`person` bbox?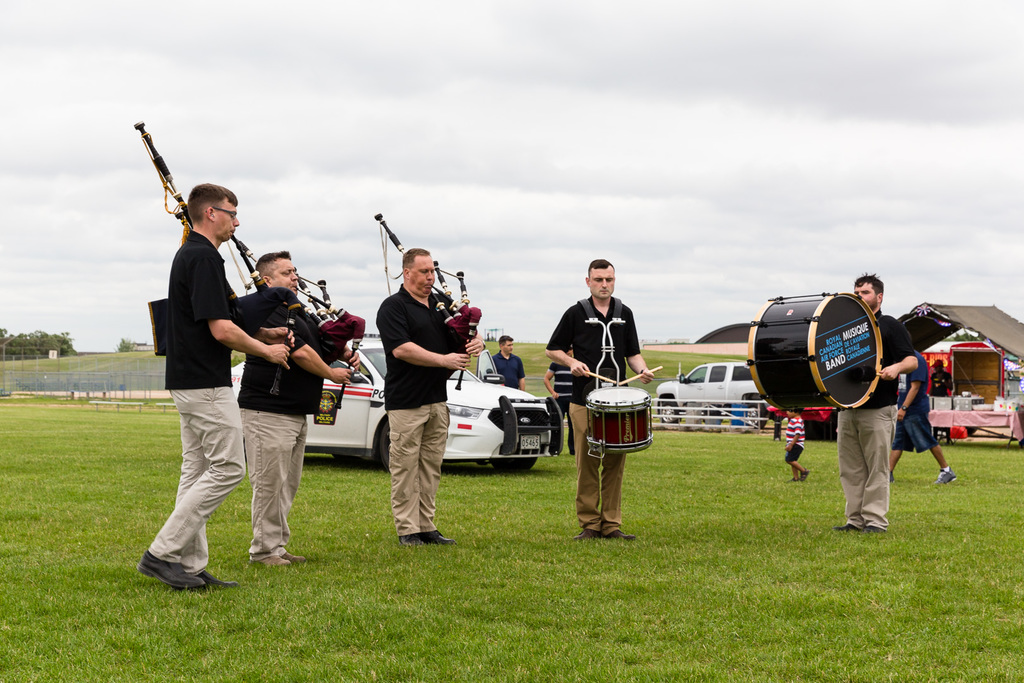
834:276:919:537
